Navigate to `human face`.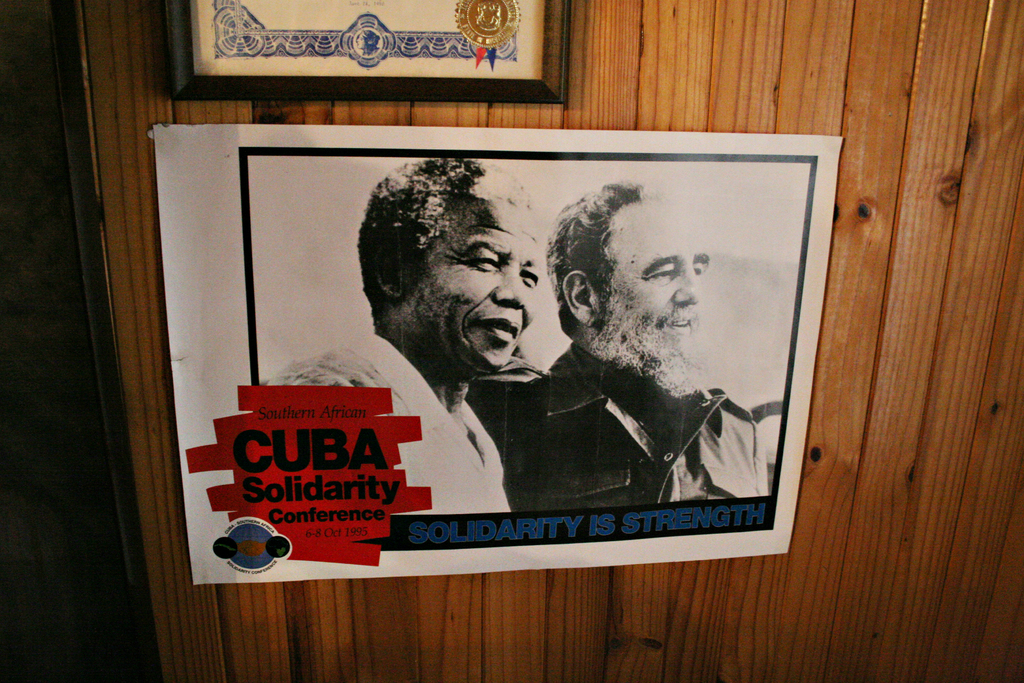
Navigation target: 600,202,708,370.
